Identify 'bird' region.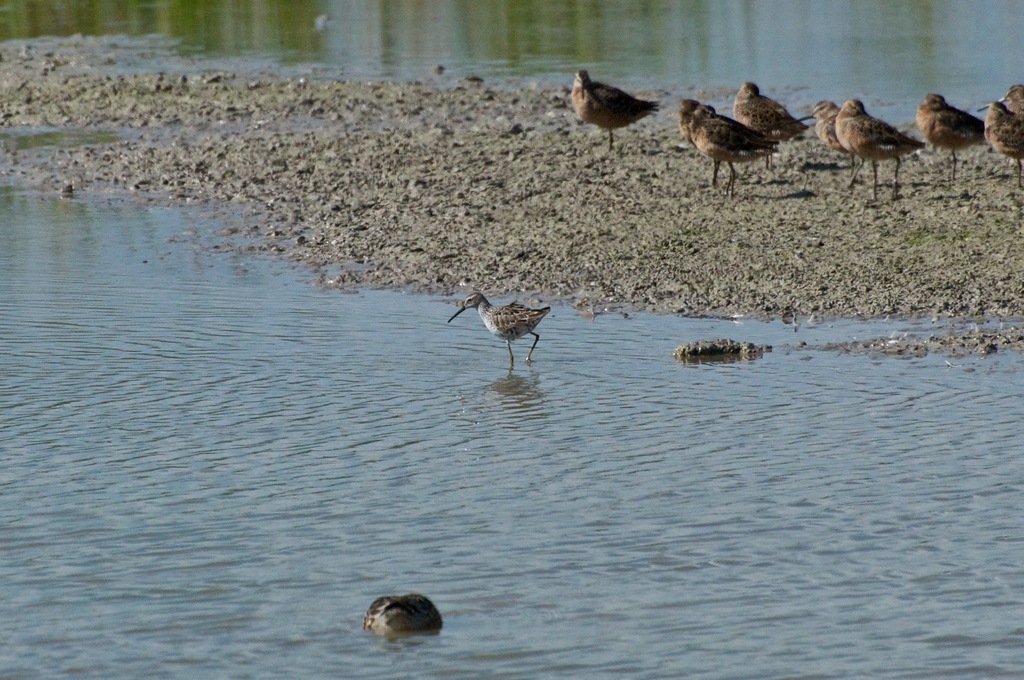
Region: left=975, top=99, right=1023, bottom=181.
